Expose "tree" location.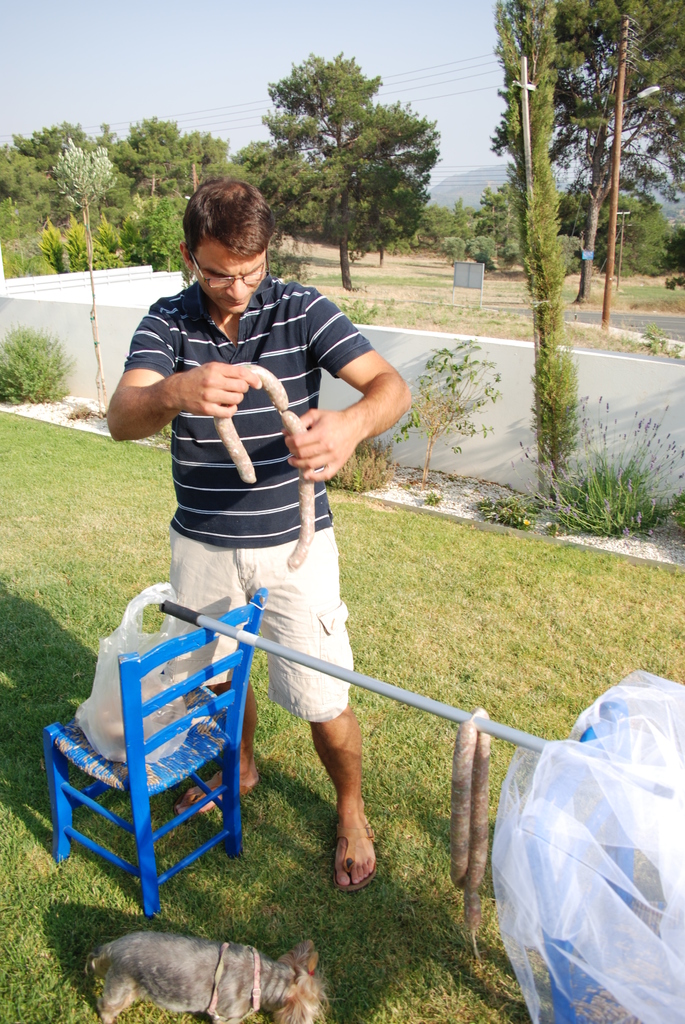
Exposed at bbox=(235, 47, 445, 294).
